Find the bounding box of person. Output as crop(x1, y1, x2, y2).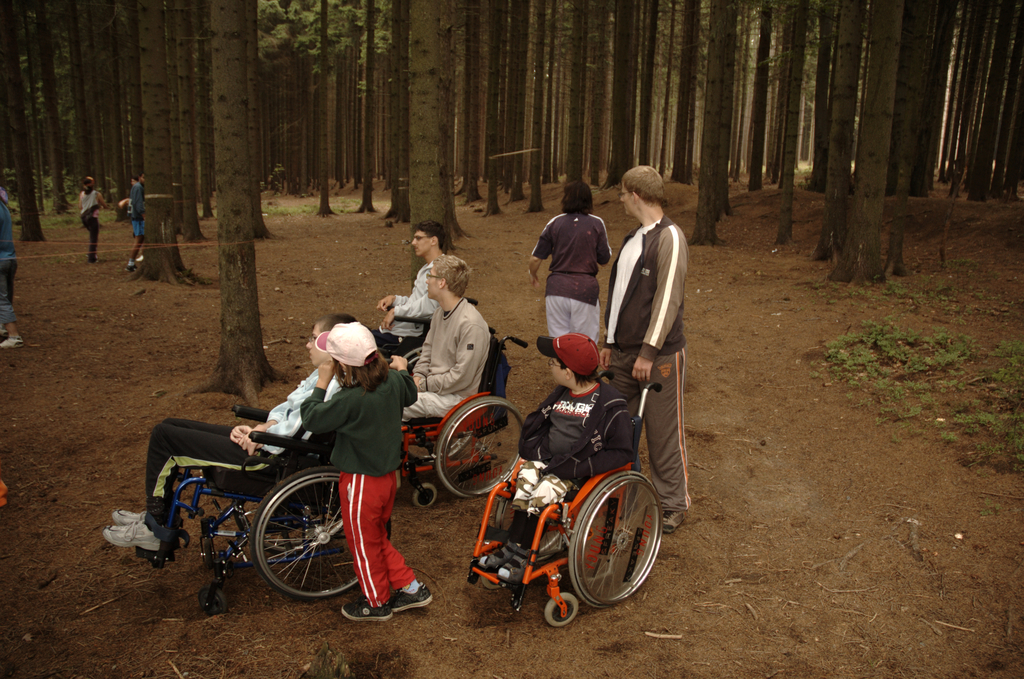
crop(0, 188, 25, 357).
